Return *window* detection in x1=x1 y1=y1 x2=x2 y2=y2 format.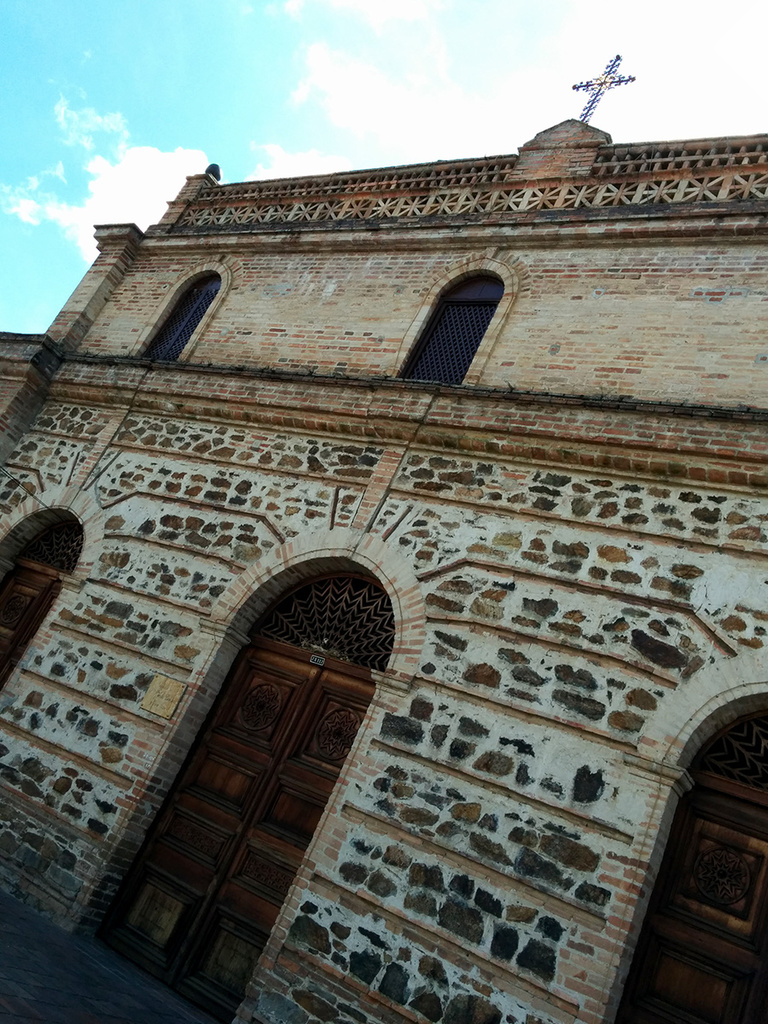
x1=409 y1=246 x2=509 y2=370.
